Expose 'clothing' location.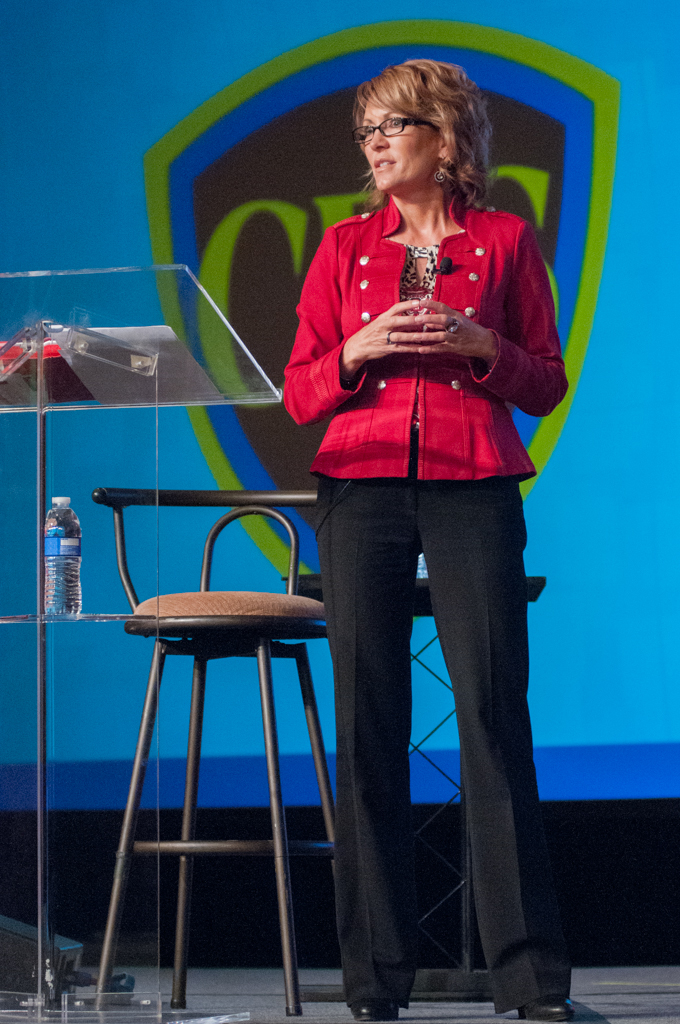
Exposed at detection(271, 99, 558, 945).
